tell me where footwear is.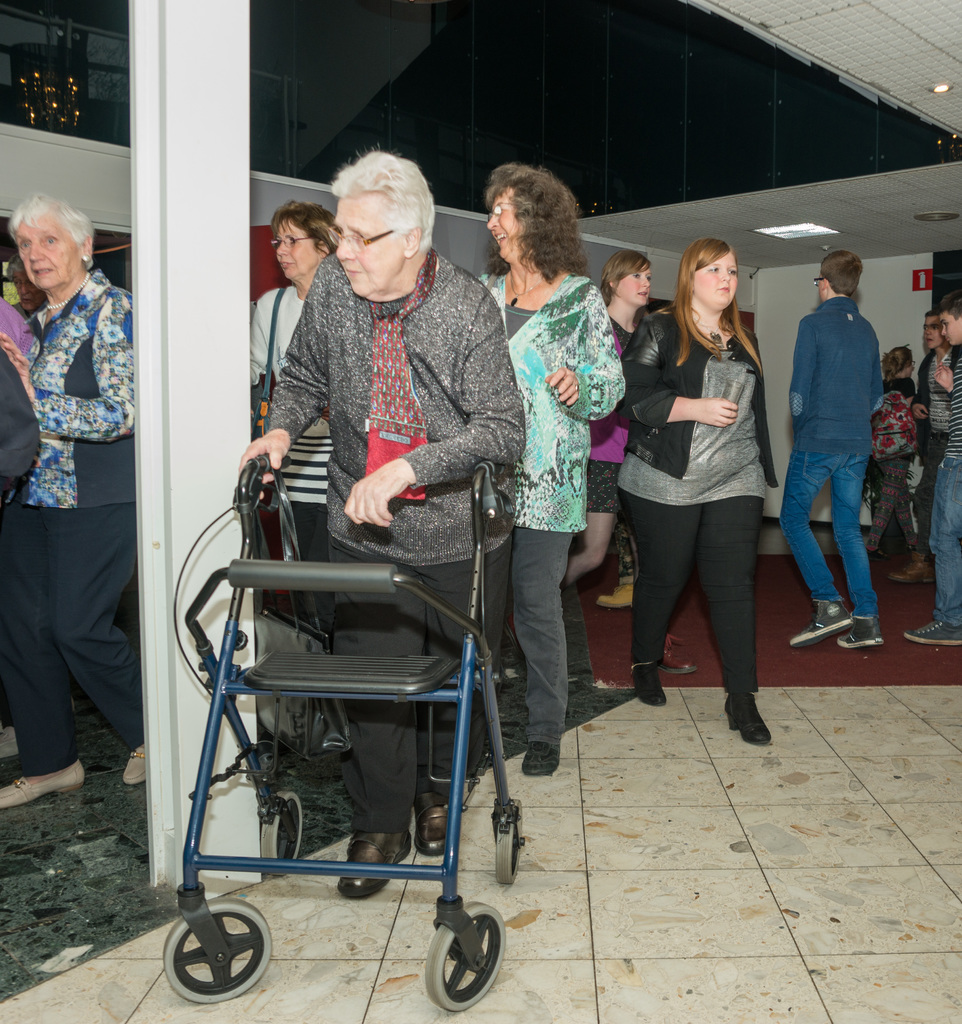
footwear is at 125/746/147/783.
